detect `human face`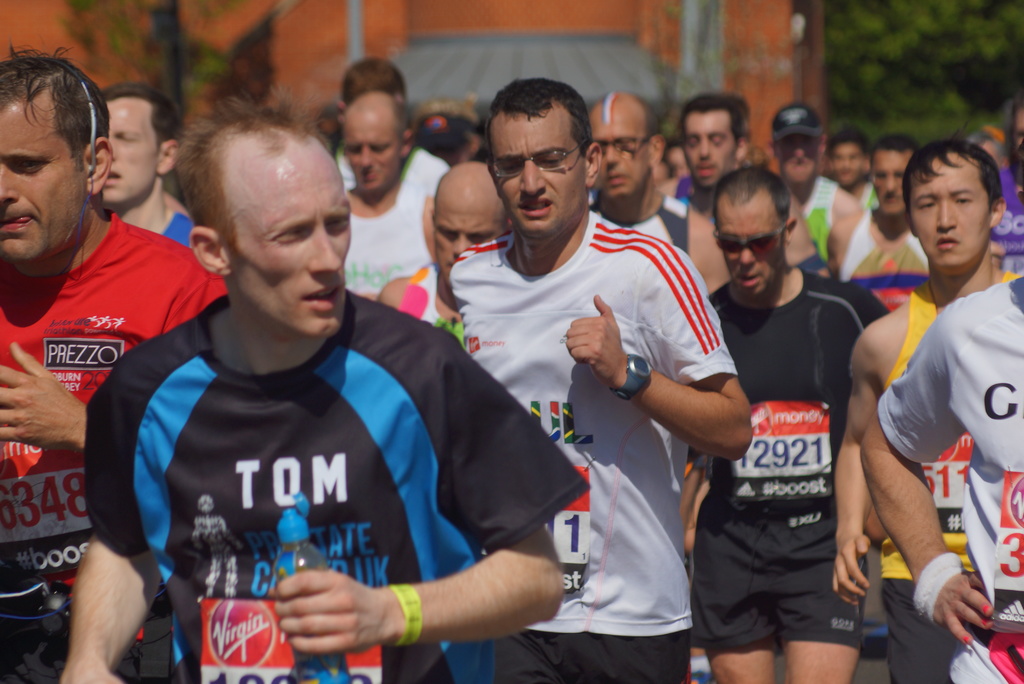
339,117,403,198
